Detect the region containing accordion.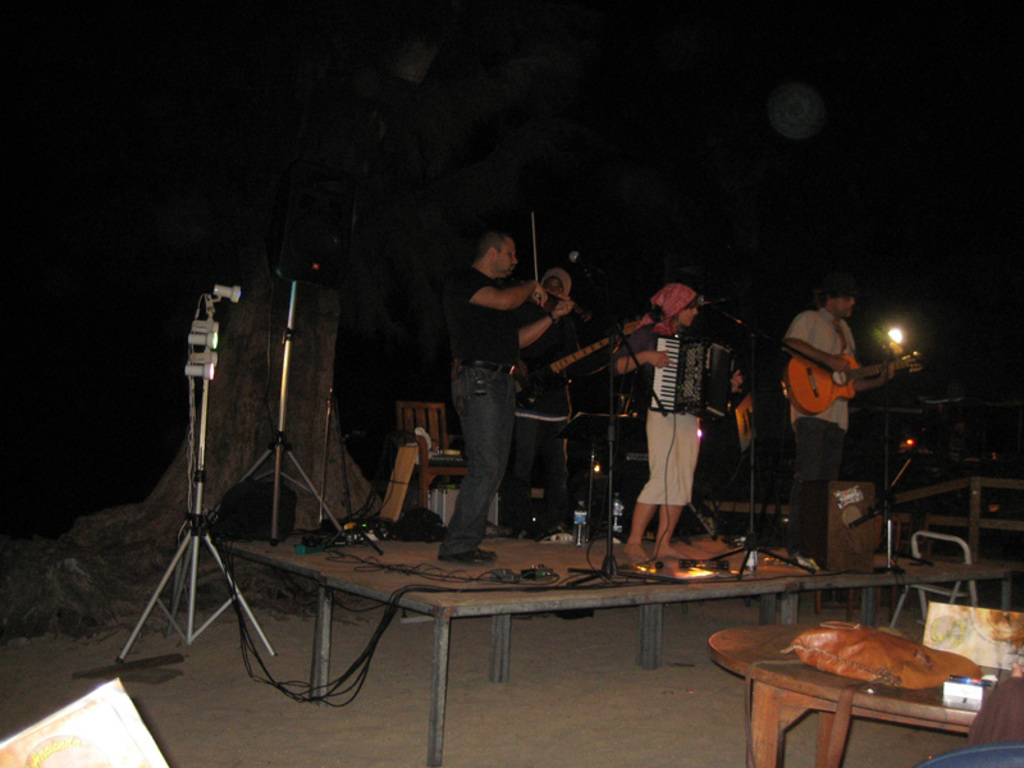
bbox=[660, 338, 745, 442].
